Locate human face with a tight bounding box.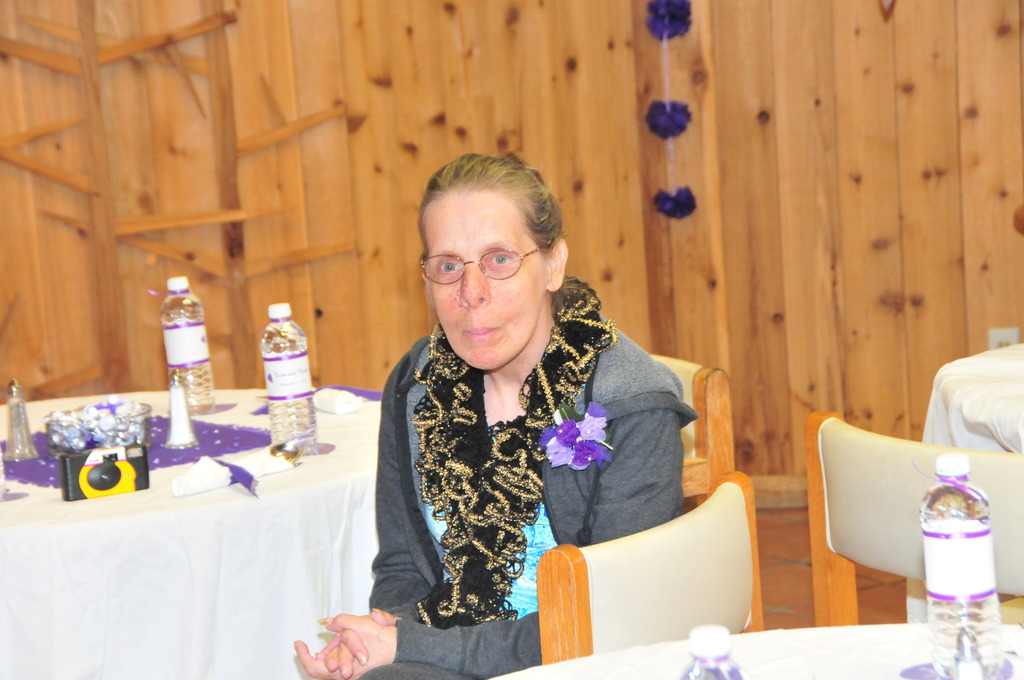
region(426, 193, 542, 375).
